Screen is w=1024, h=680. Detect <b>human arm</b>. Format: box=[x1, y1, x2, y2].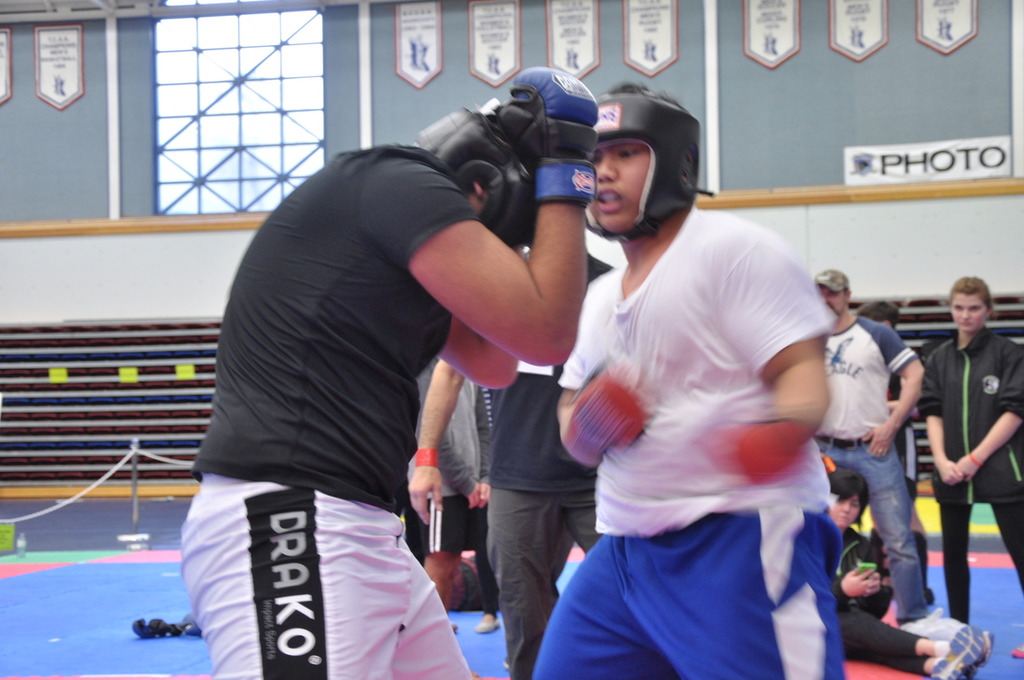
box=[474, 389, 495, 509].
